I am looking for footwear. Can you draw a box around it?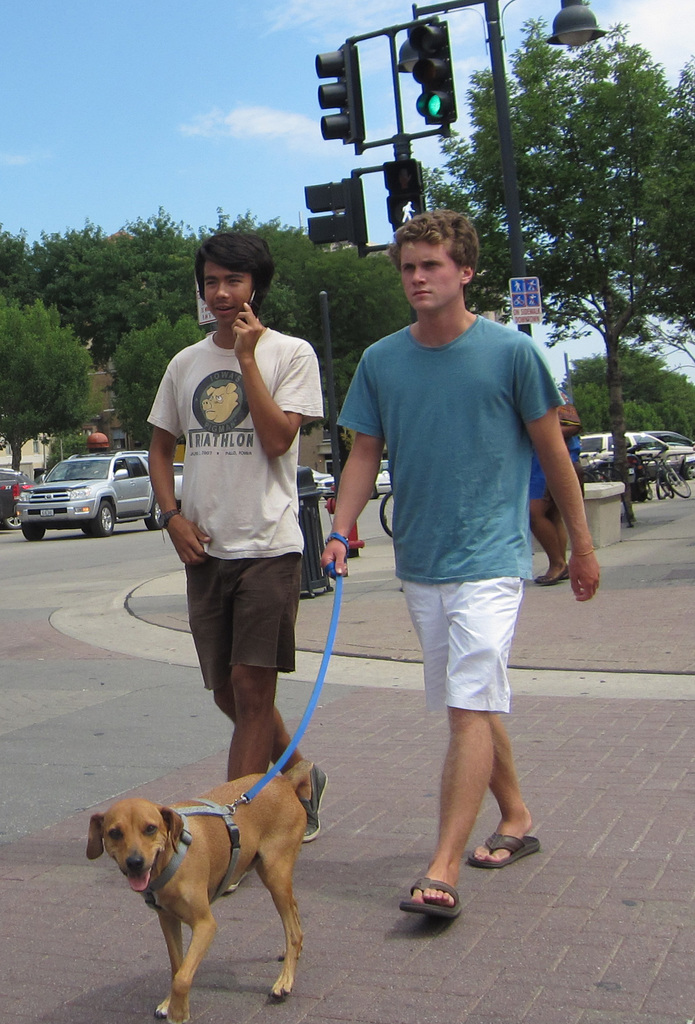
Sure, the bounding box is rect(213, 871, 246, 897).
